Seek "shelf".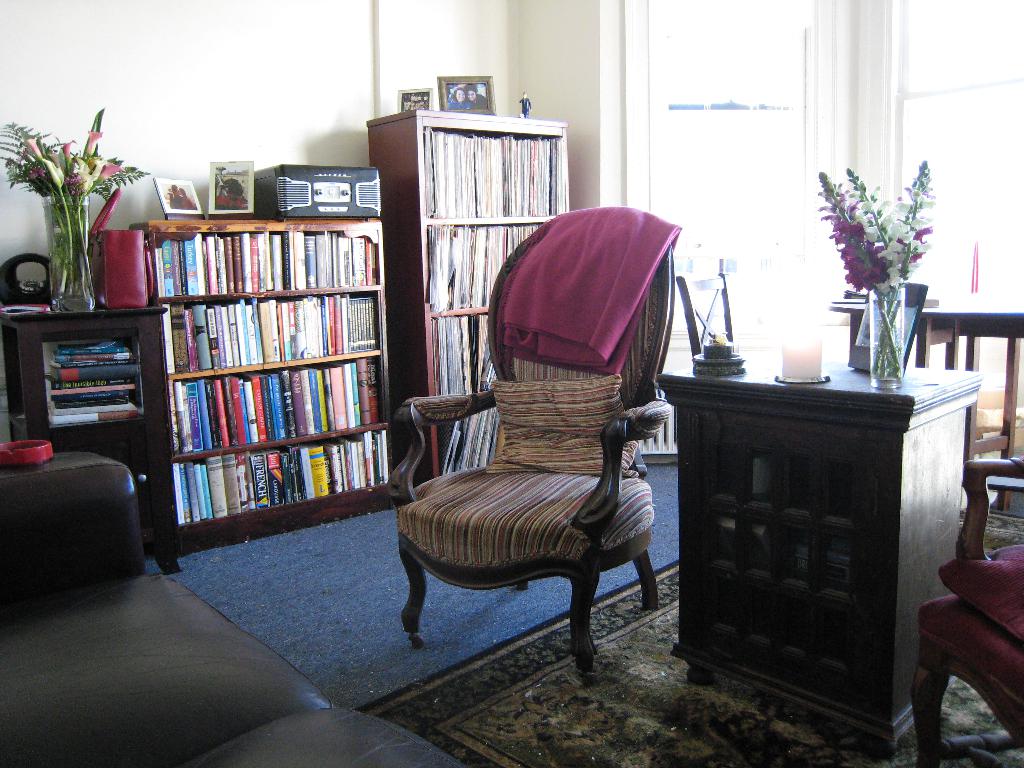
bbox(418, 125, 570, 219).
